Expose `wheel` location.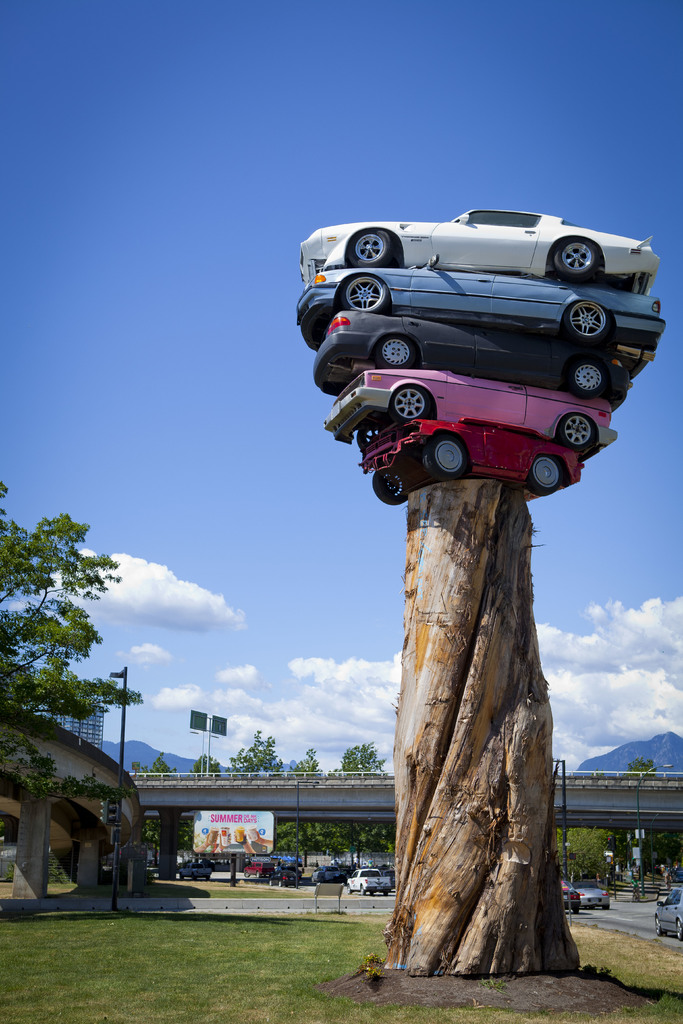
Exposed at {"left": 349, "top": 230, "right": 400, "bottom": 271}.
